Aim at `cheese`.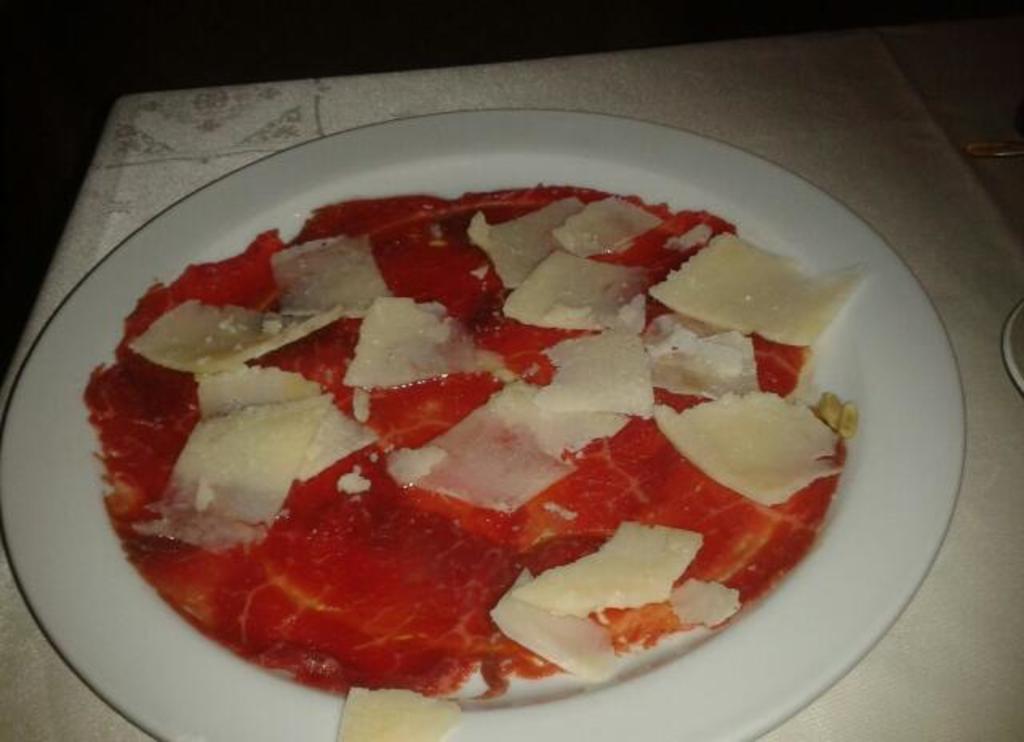
Aimed at locate(512, 243, 648, 339).
